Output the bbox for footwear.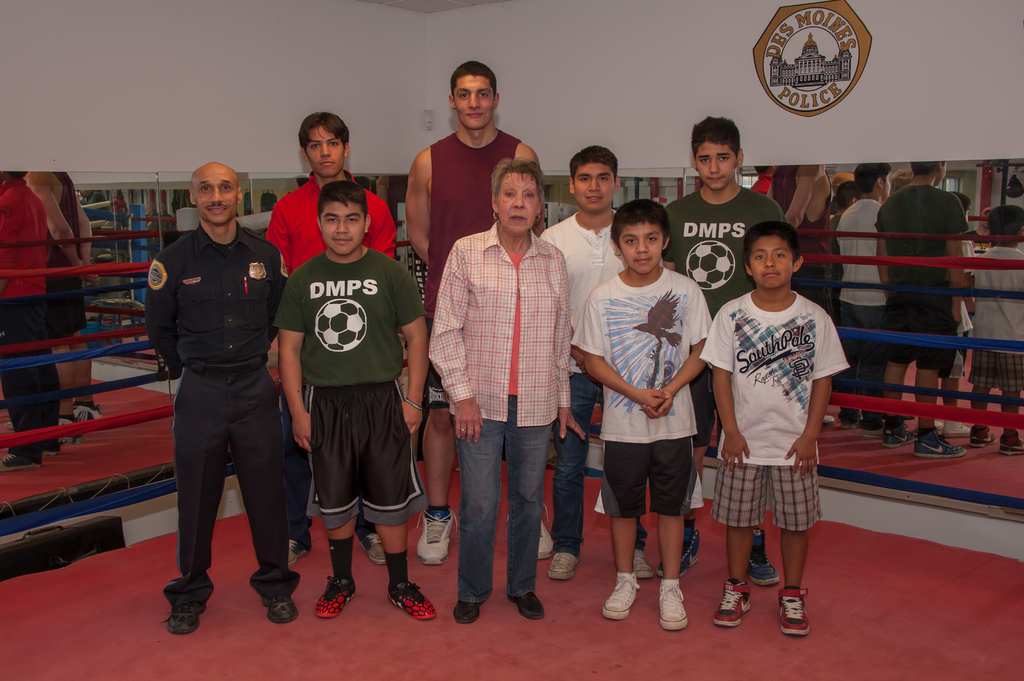
bbox=[544, 549, 584, 579].
